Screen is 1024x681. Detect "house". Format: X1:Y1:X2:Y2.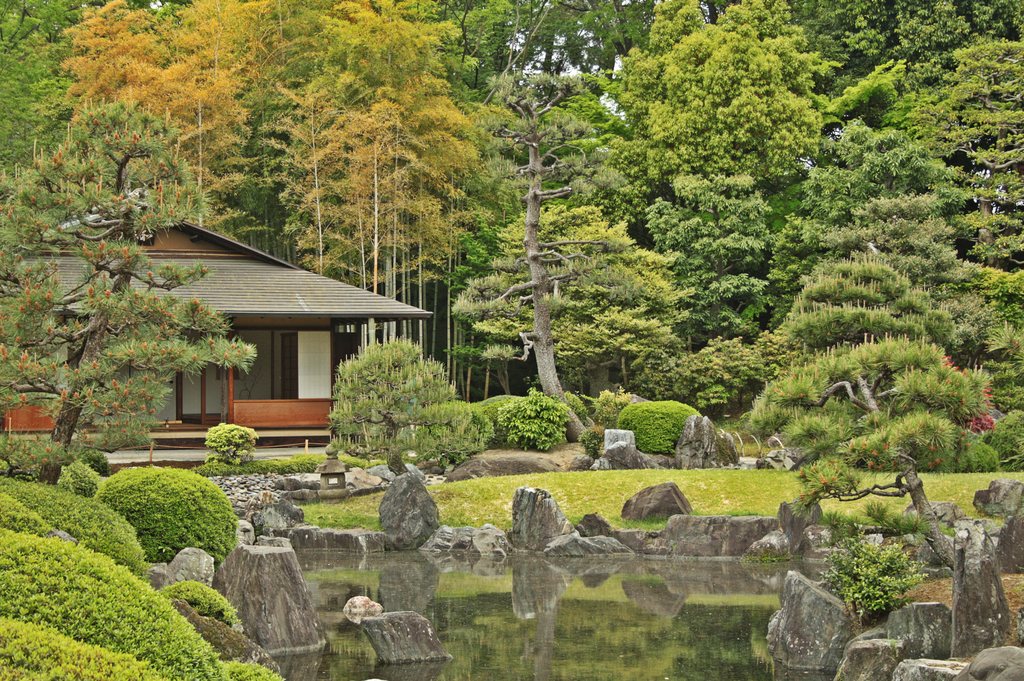
0:187:436:472.
